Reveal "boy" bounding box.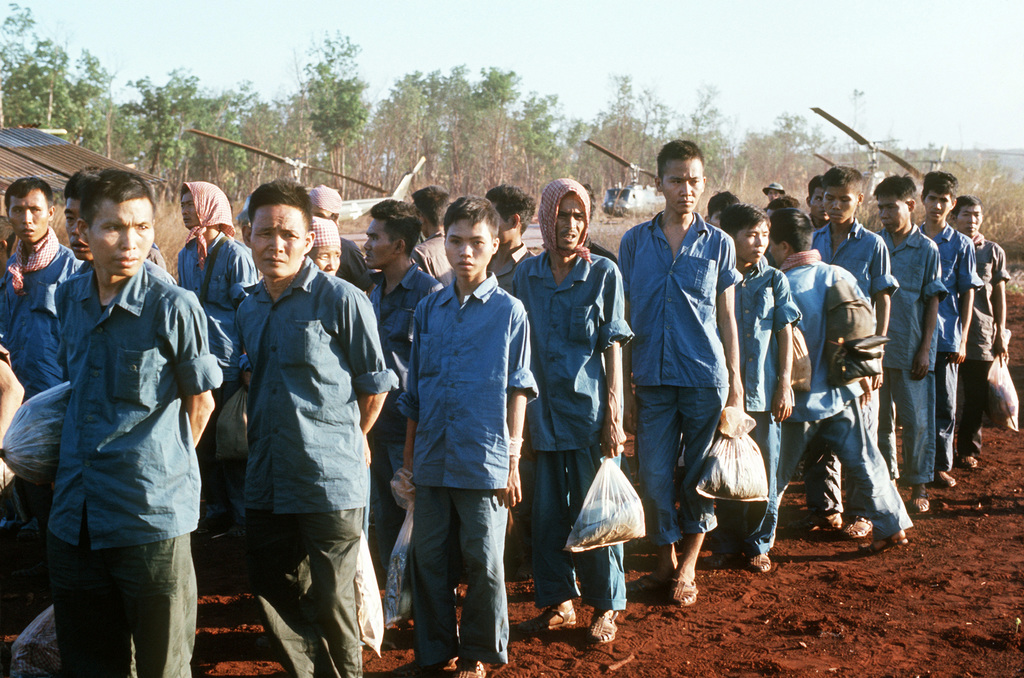
Revealed: Rect(229, 175, 393, 677).
